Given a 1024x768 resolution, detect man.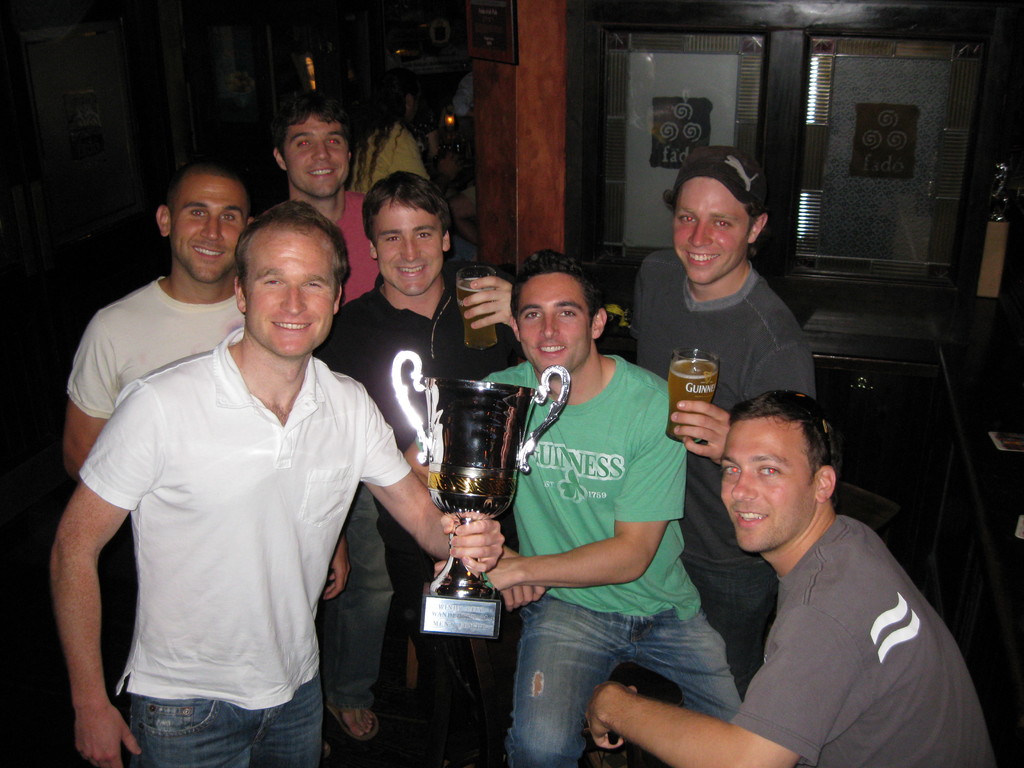
locate(623, 143, 819, 701).
